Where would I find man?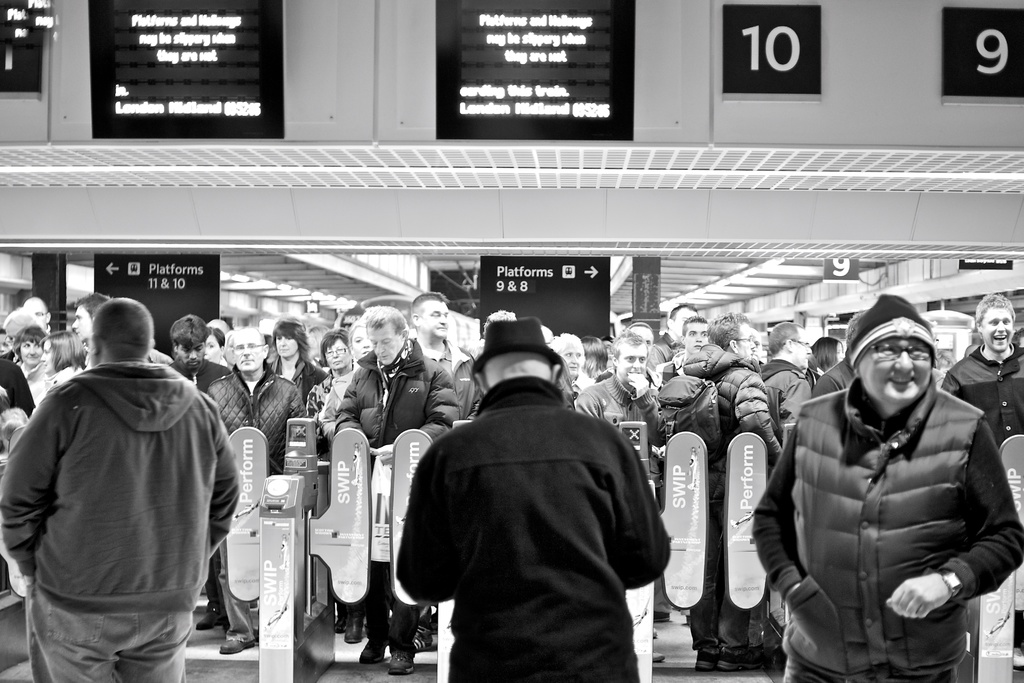
At <region>755, 292, 1023, 682</region>.
